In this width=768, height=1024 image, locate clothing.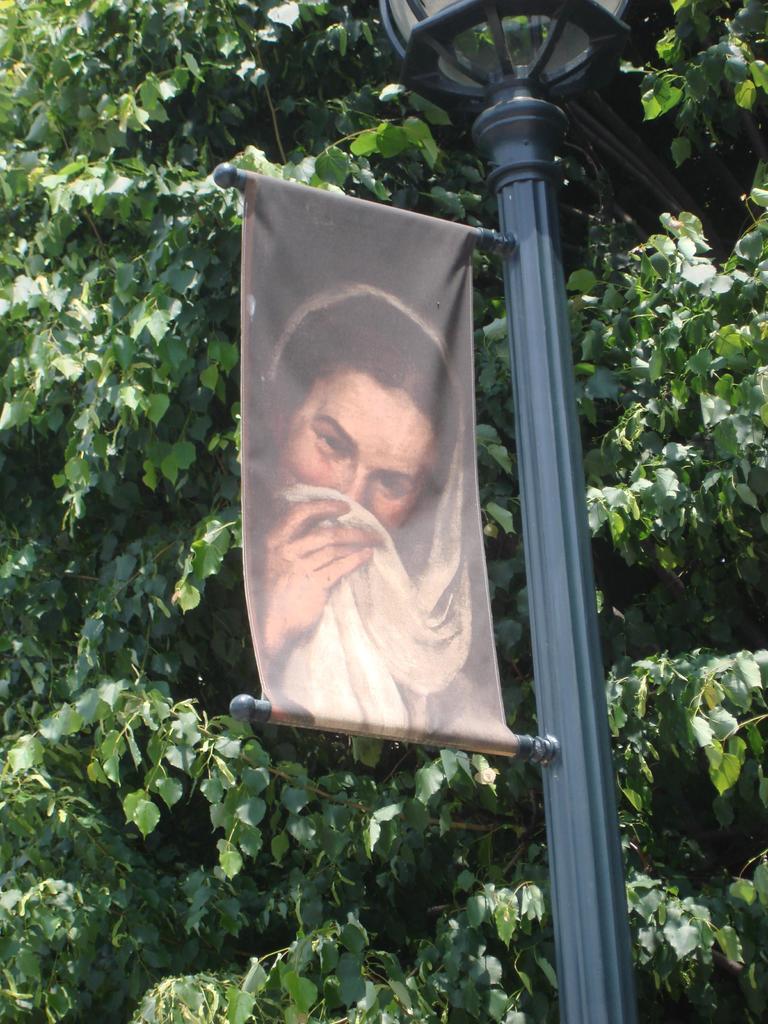
Bounding box: 235/282/481/723.
